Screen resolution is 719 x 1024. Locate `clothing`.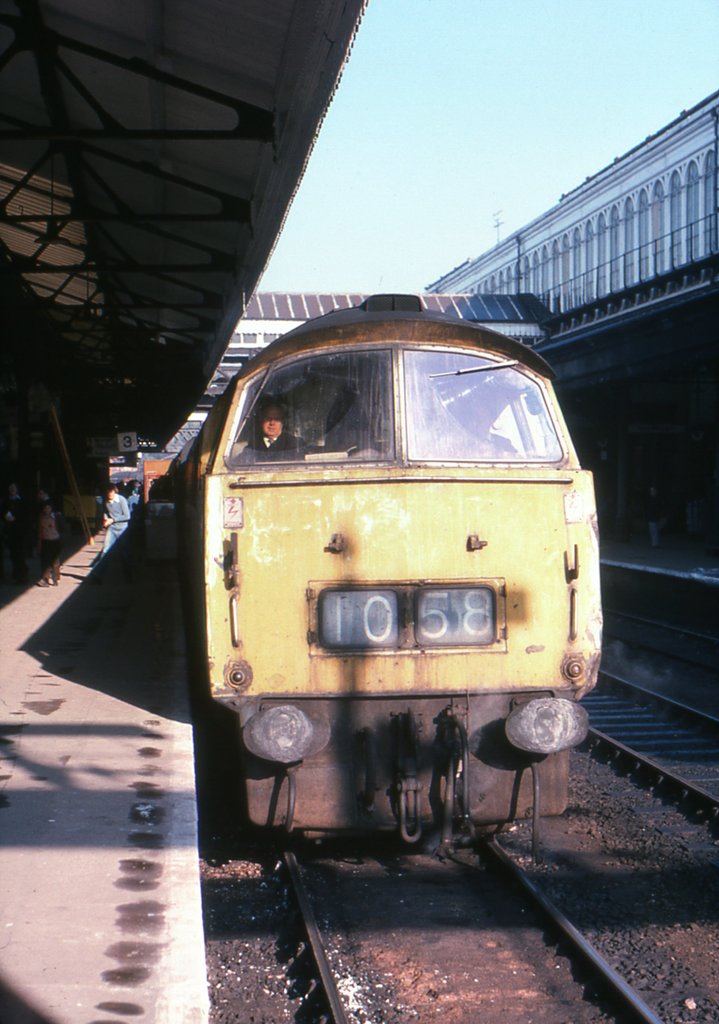
bbox(94, 492, 127, 561).
